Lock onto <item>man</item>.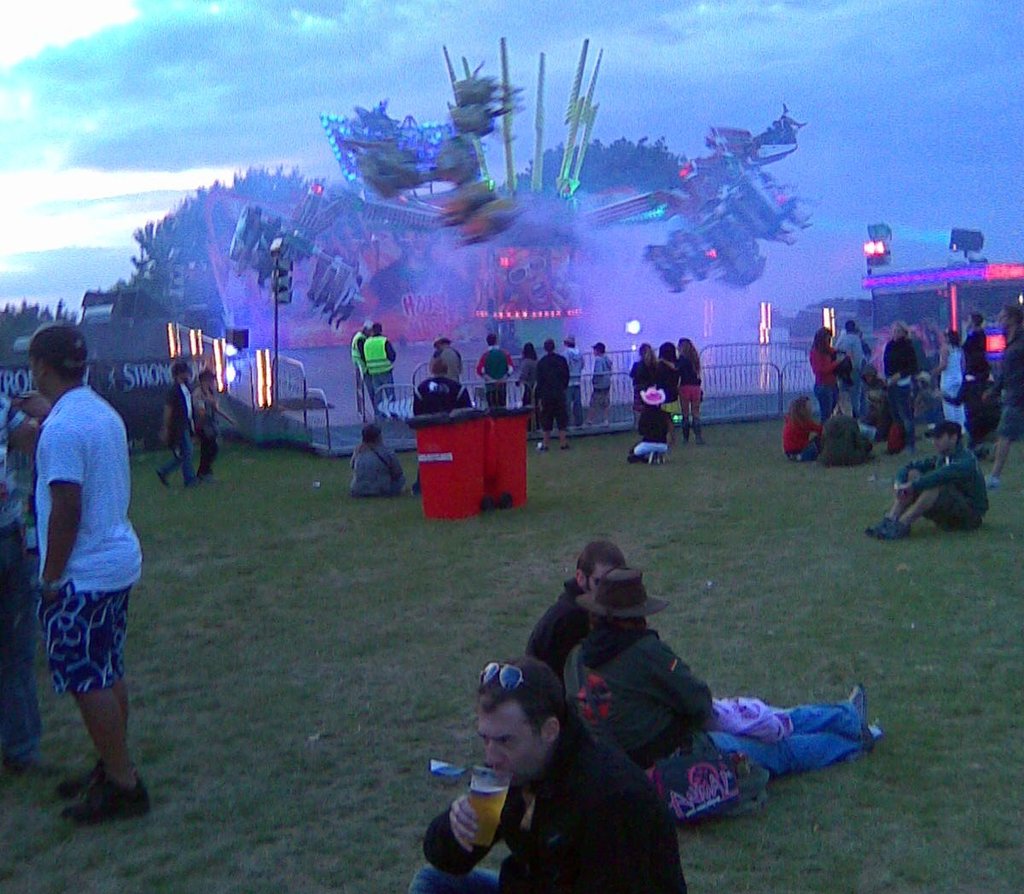
Locked: (left=962, top=314, right=990, bottom=371).
